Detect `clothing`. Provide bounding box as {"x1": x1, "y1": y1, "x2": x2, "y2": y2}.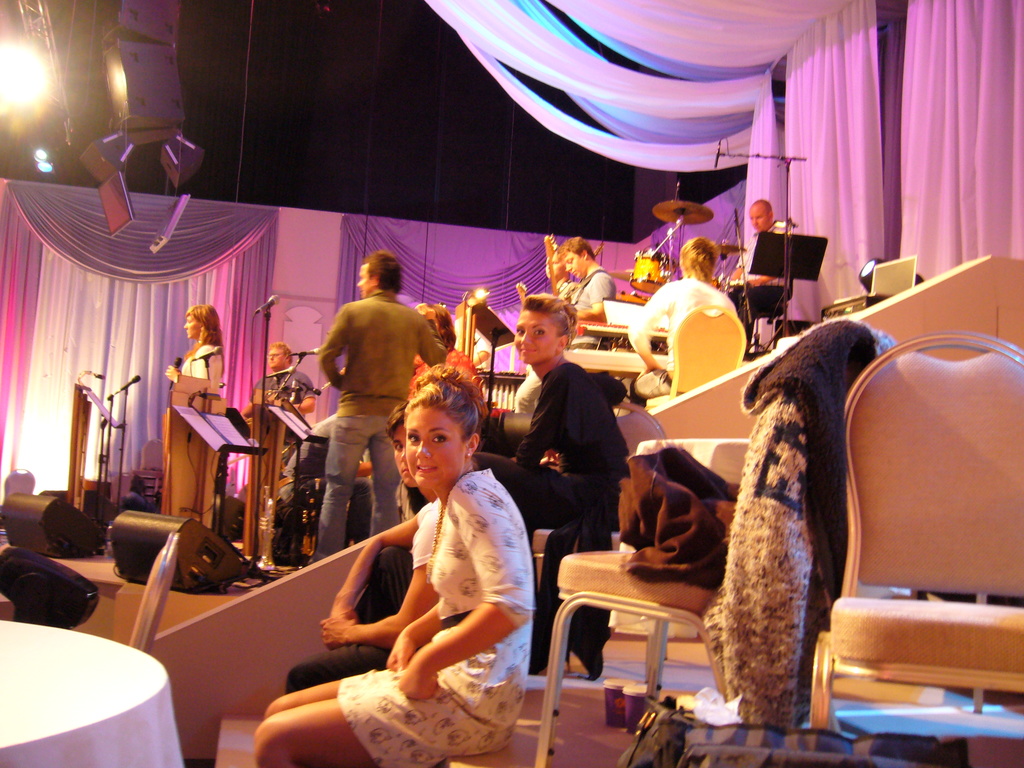
{"x1": 564, "y1": 259, "x2": 617, "y2": 349}.
